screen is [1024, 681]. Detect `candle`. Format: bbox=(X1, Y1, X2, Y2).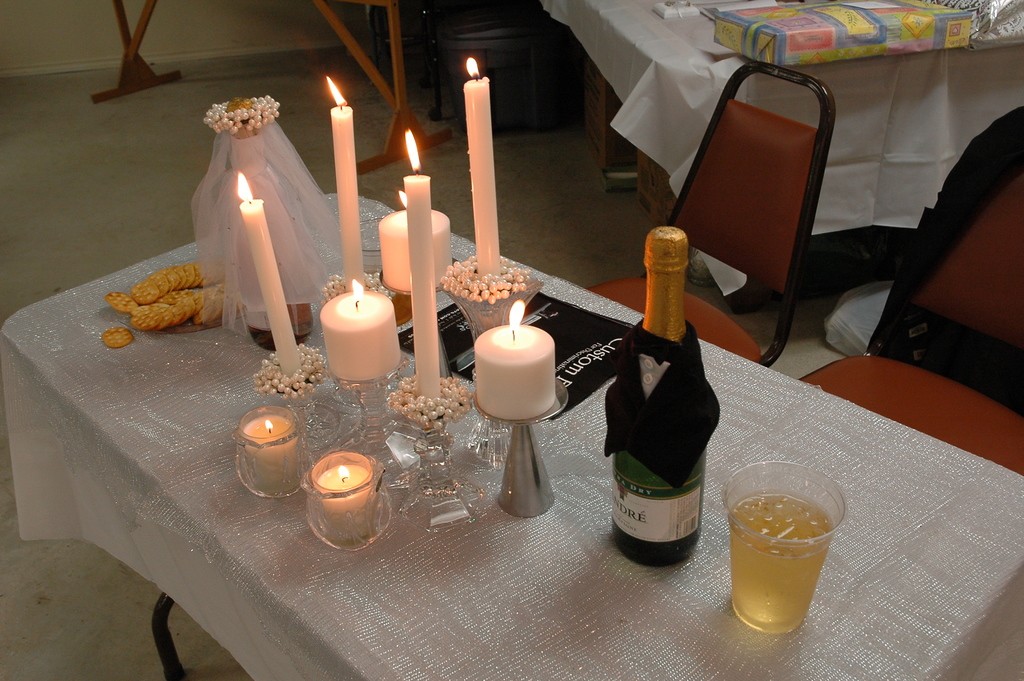
bbox=(238, 196, 300, 372).
